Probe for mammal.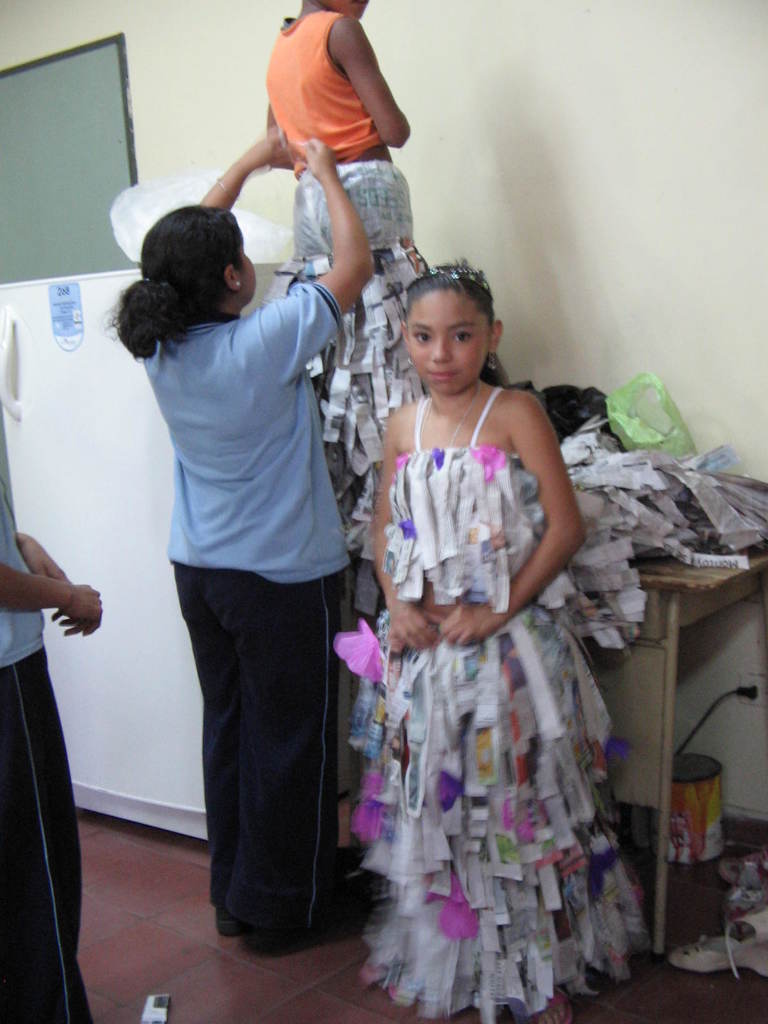
Probe result: (x1=268, y1=0, x2=413, y2=548).
